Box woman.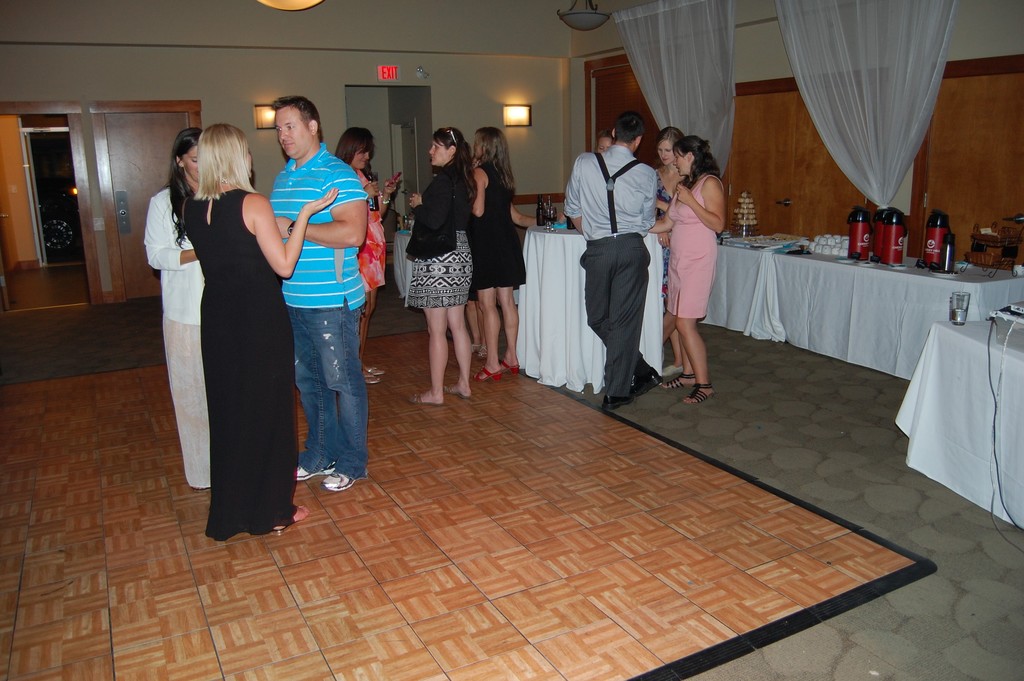
BBox(652, 126, 690, 379).
